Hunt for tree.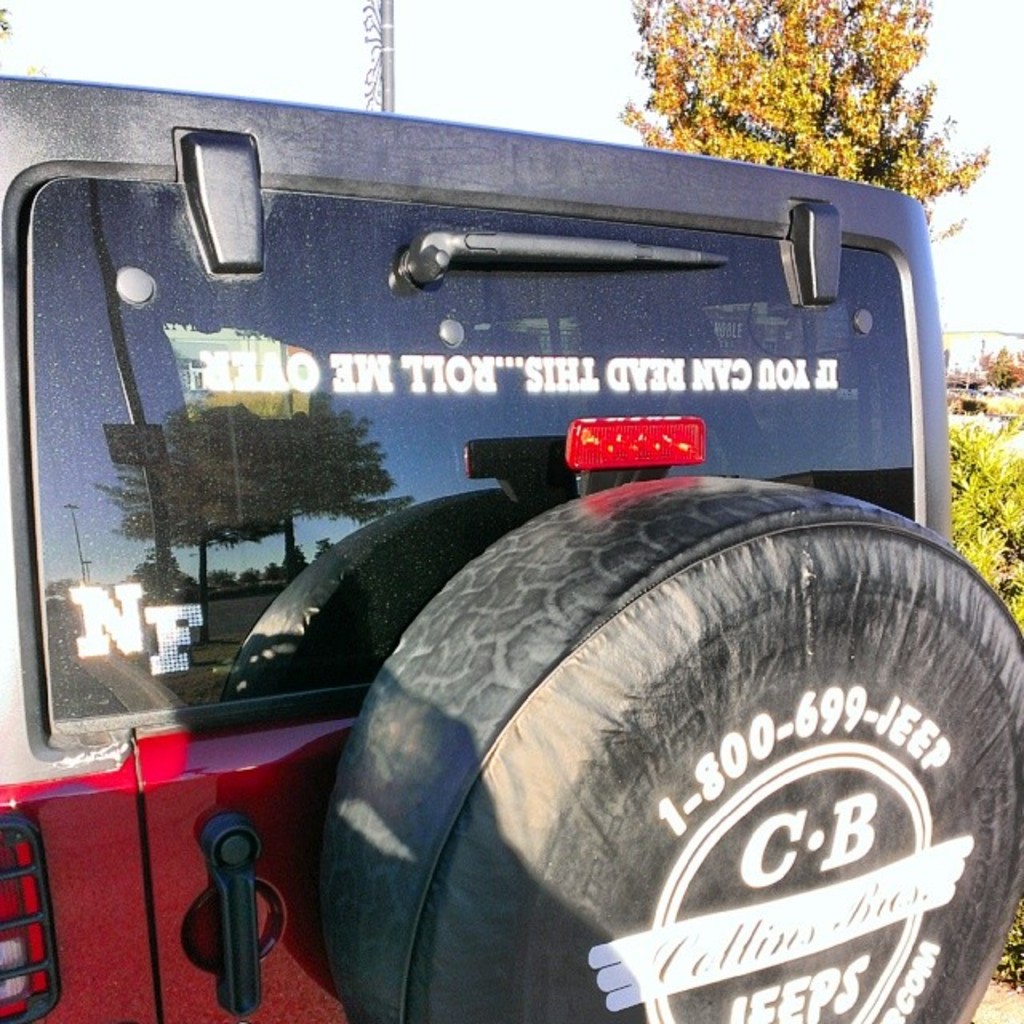
Hunted down at 616/0/994/240.
